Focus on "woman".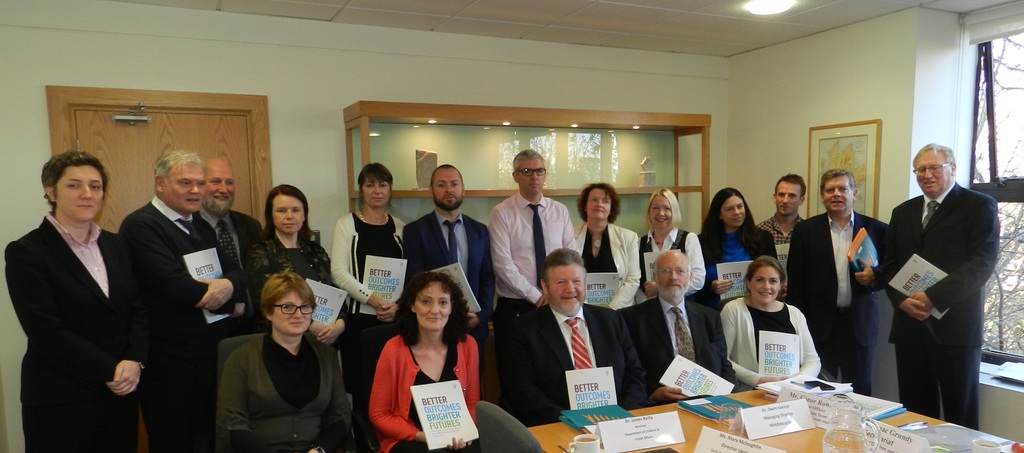
Focused at BBox(637, 190, 705, 299).
